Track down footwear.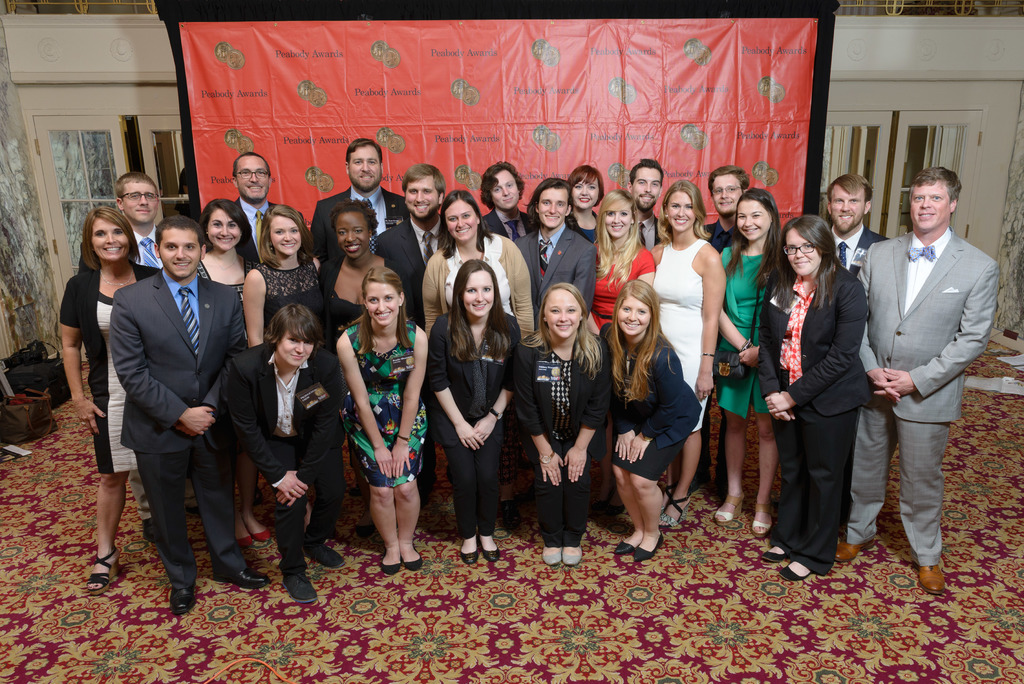
Tracked to locate(166, 582, 201, 616).
